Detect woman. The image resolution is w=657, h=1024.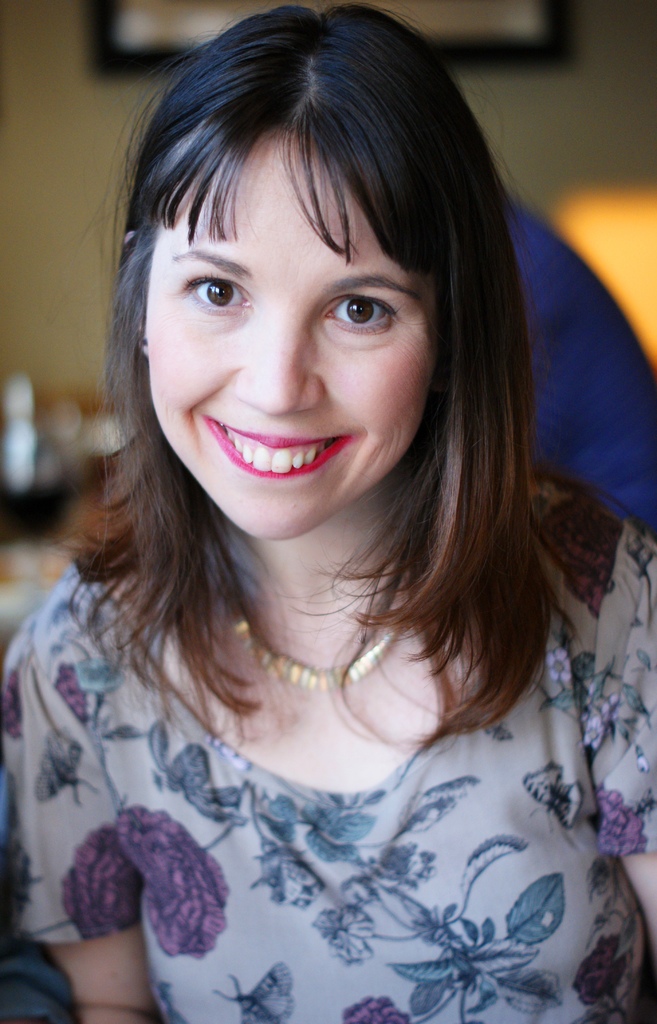
pyautogui.locateOnScreen(11, 5, 656, 1023).
